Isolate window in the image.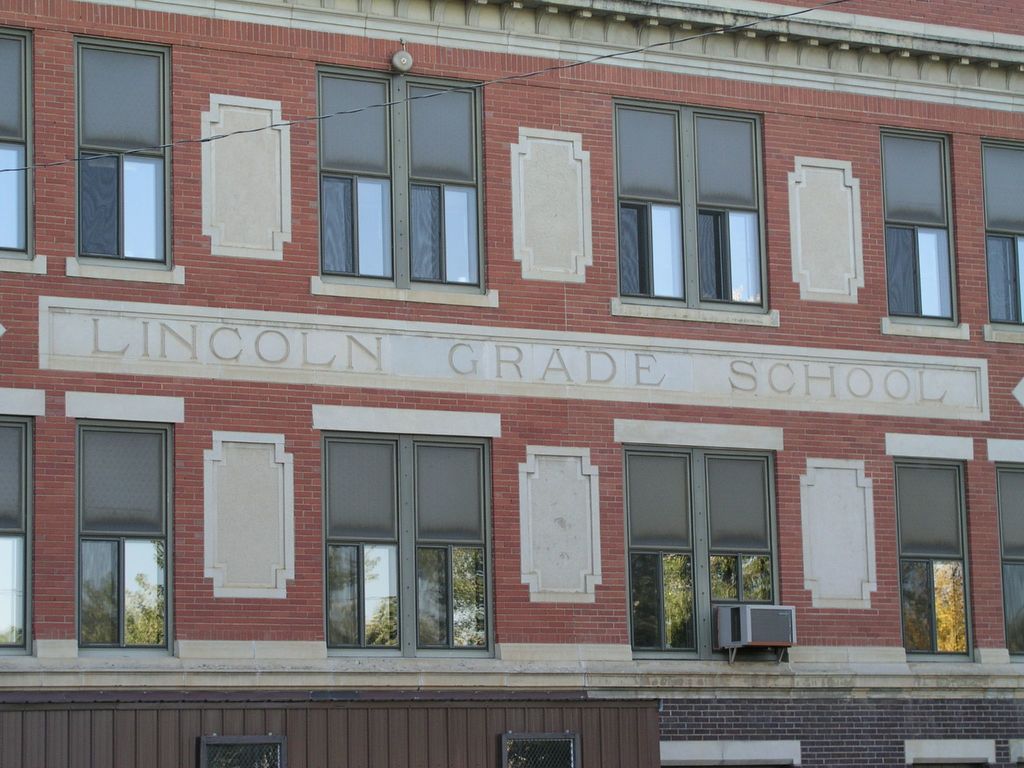
Isolated region: (left=0, top=19, right=36, bottom=264).
